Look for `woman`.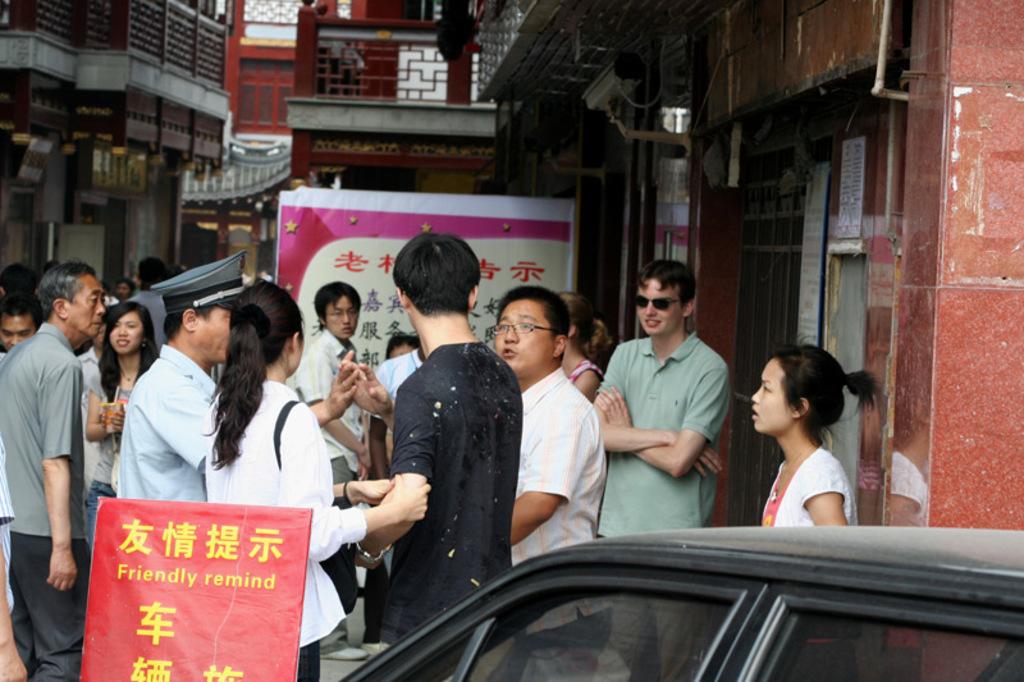
Found: (left=204, top=275, right=430, bottom=681).
